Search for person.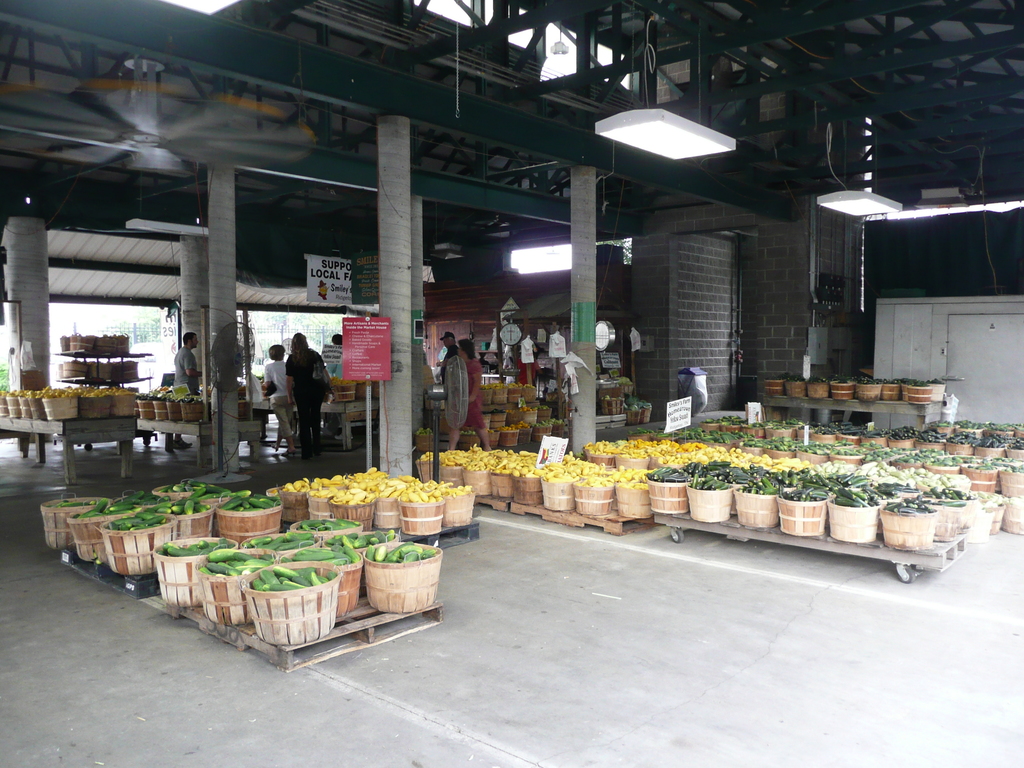
Found at pyautogui.locateOnScreen(173, 328, 200, 452).
